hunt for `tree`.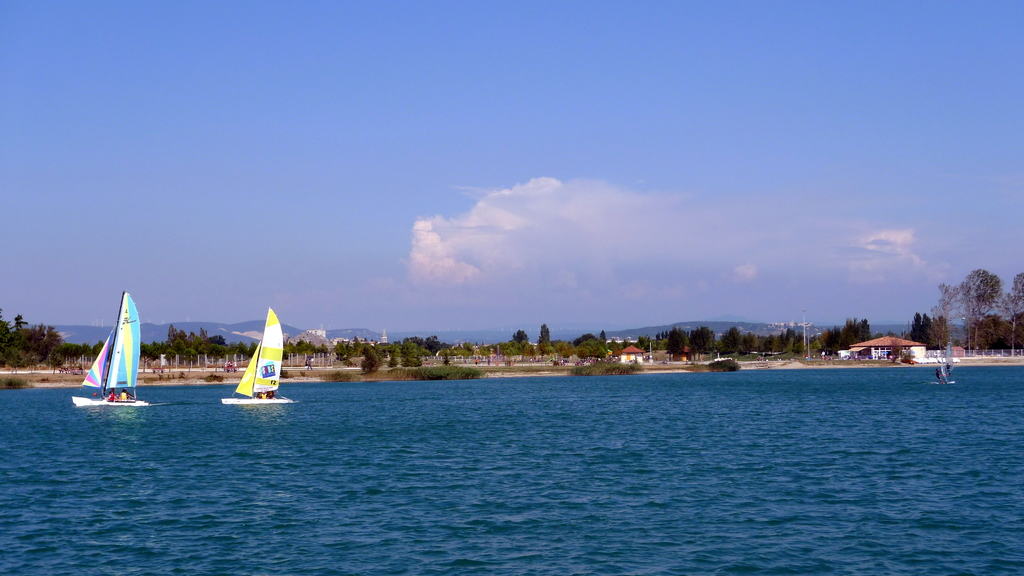
Hunted down at x1=362, y1=342, x2=376, y2=374.
